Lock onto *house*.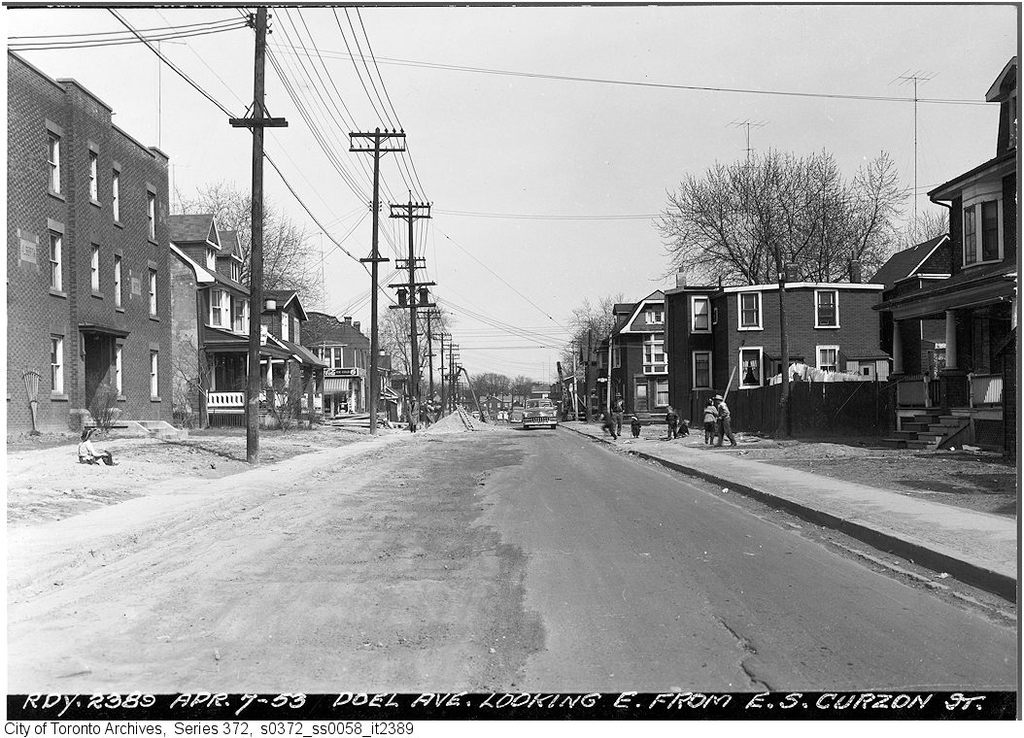
Locked: select_region(171, 206, 260, 434).
